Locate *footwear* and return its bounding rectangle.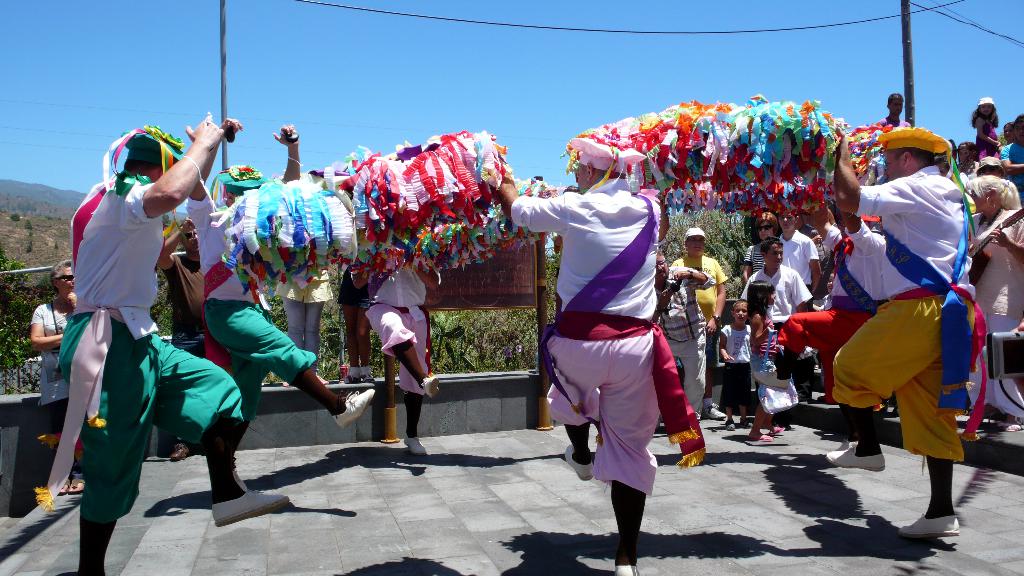
{"x1": 211, "y1": 492, "x2": 287, "y2": 531}.
